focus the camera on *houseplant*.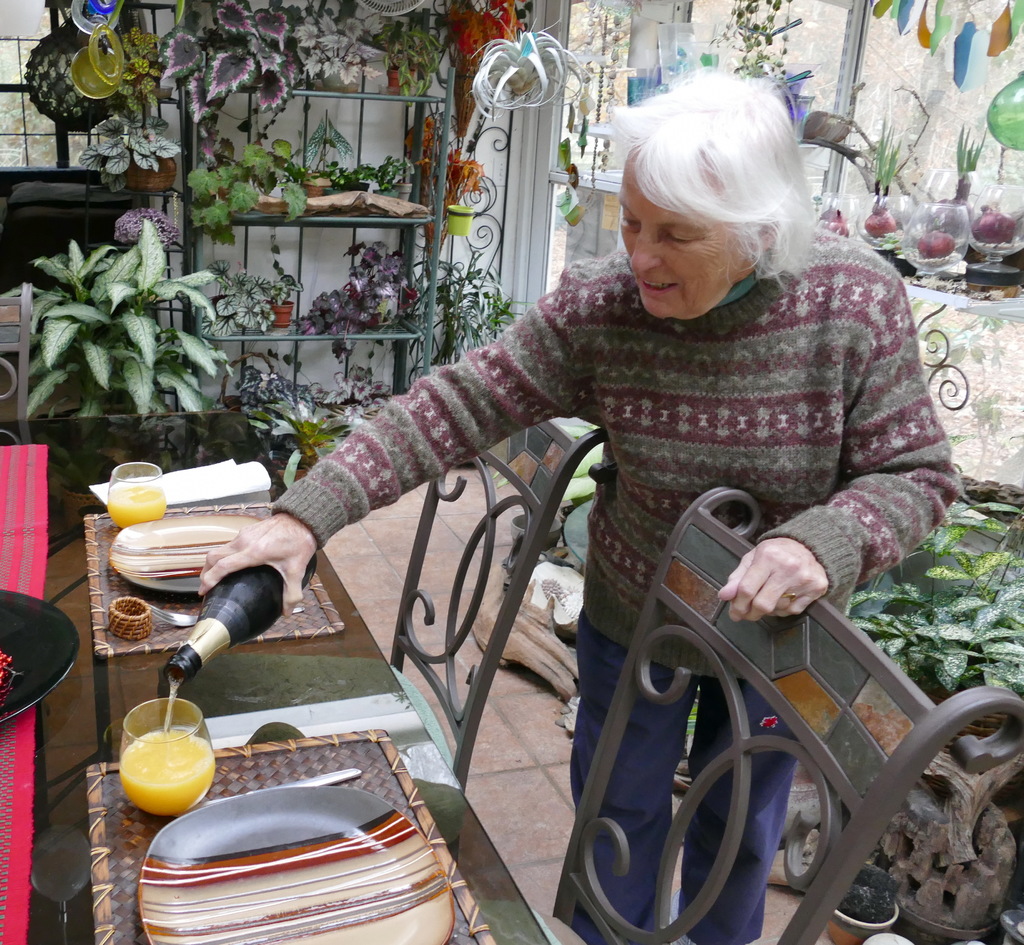
Focus region: <box>191,129,301,236</box>.
